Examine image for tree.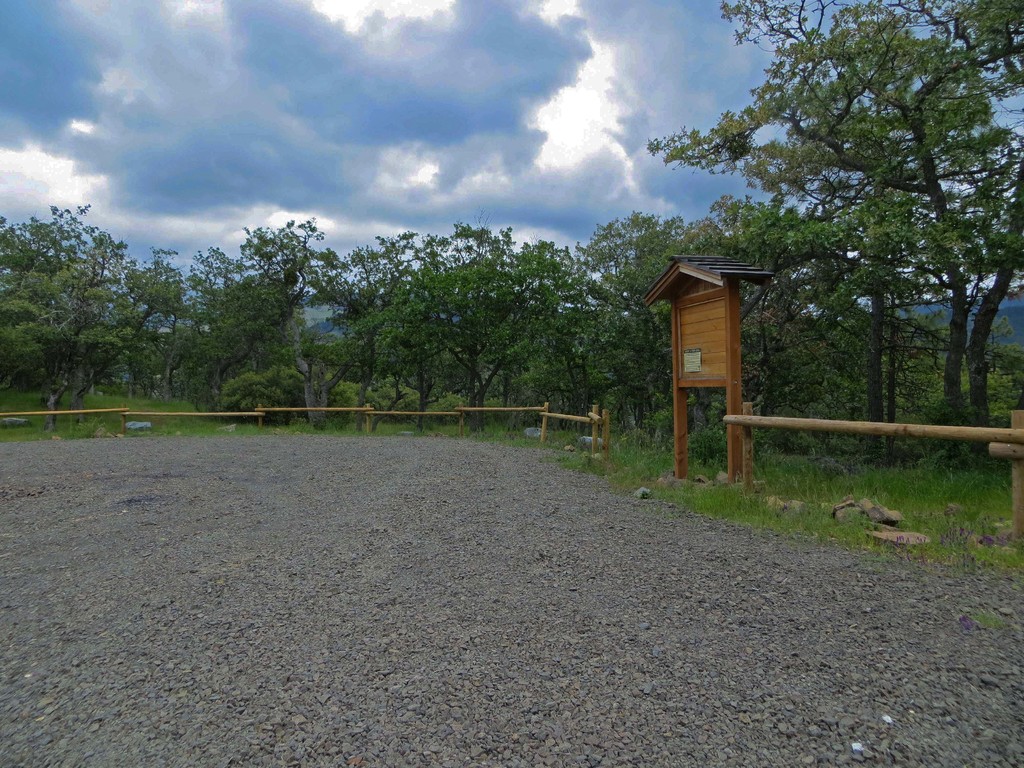
Examination result: [x1=637, y1=0, x2=1023, y2=446].
